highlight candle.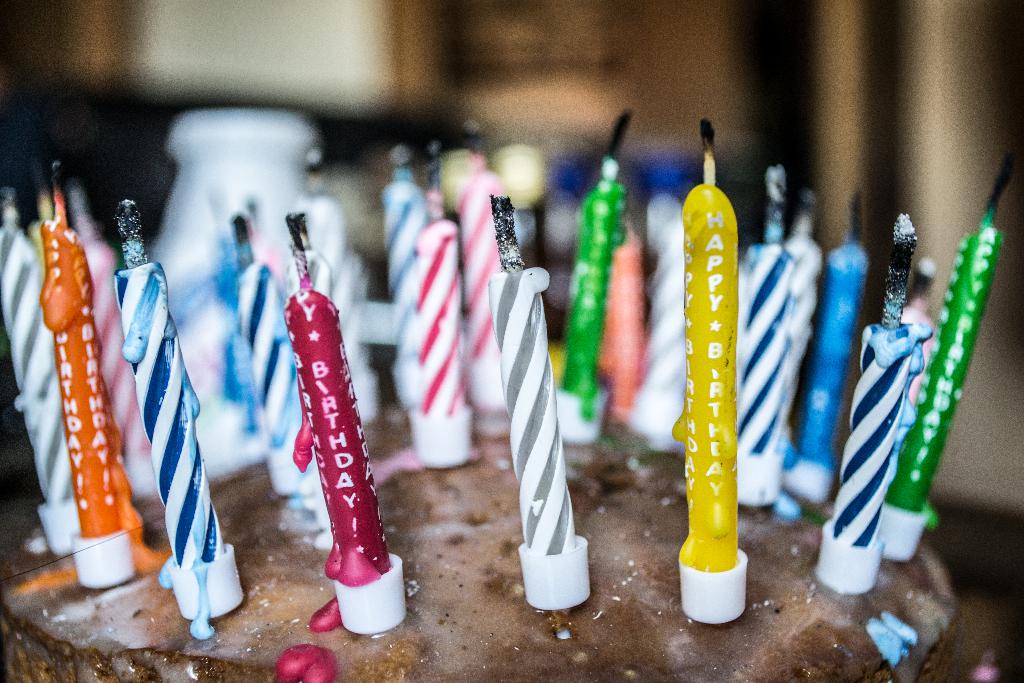
Highlighted region: x1=880, y1=152, x2=1023, y2=559.
